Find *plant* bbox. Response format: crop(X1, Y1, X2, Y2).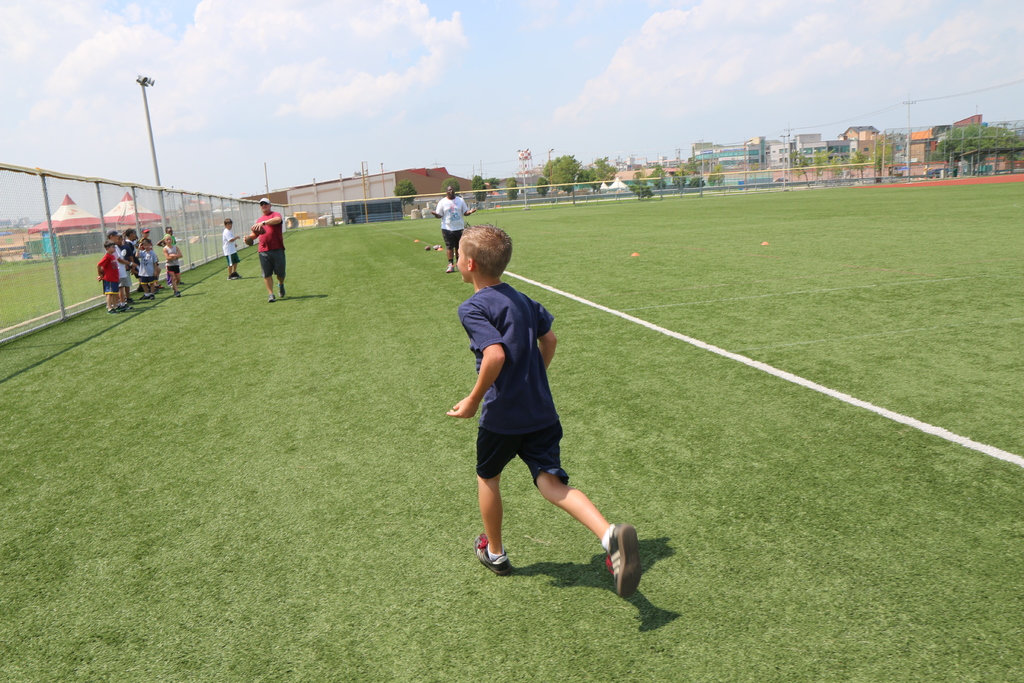
crop(535, 170, 552, 202).
